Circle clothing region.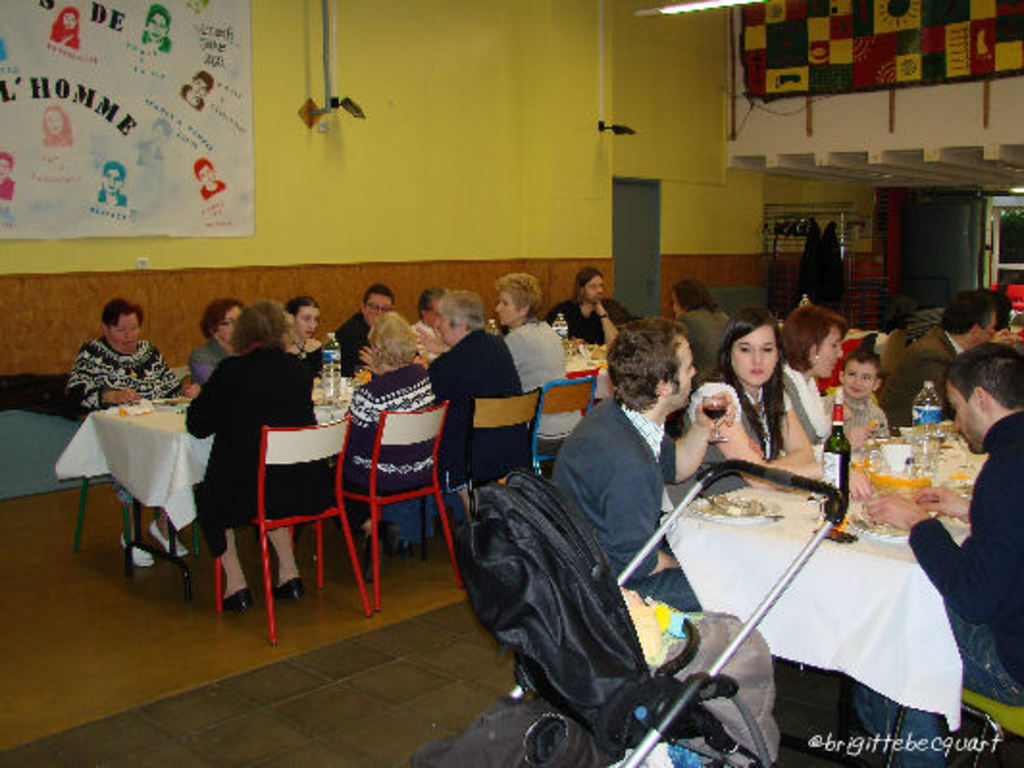
Region: [38,135,69,144].
